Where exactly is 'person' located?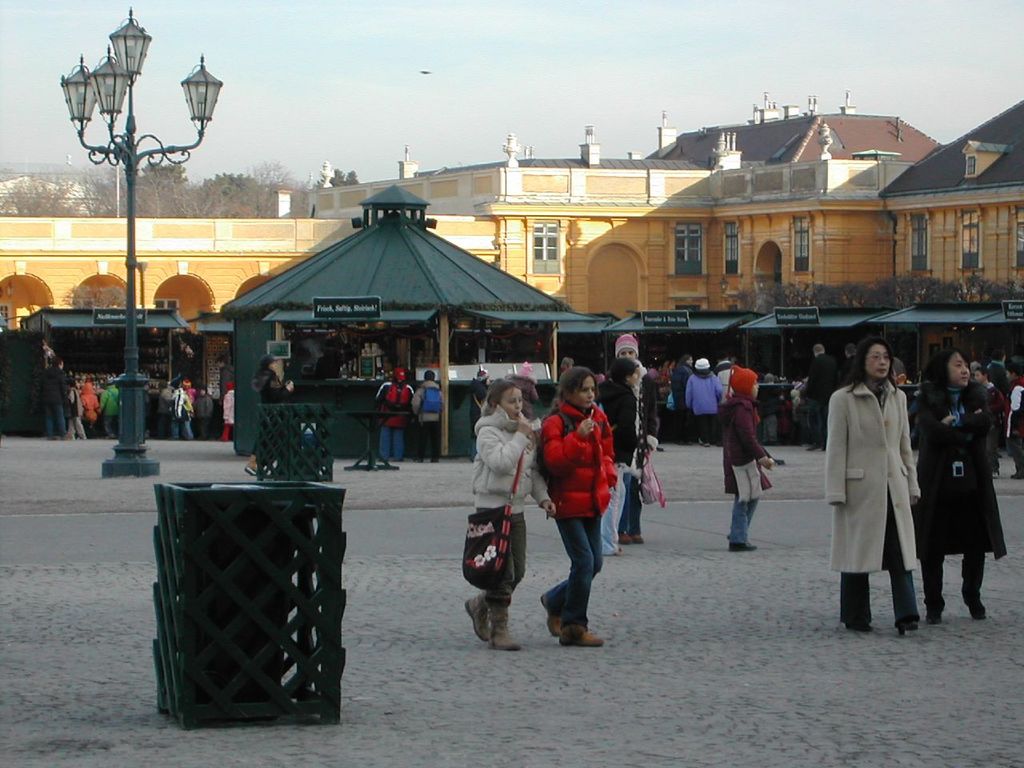
Its bounding box is box(154, 382, 173, 437).
